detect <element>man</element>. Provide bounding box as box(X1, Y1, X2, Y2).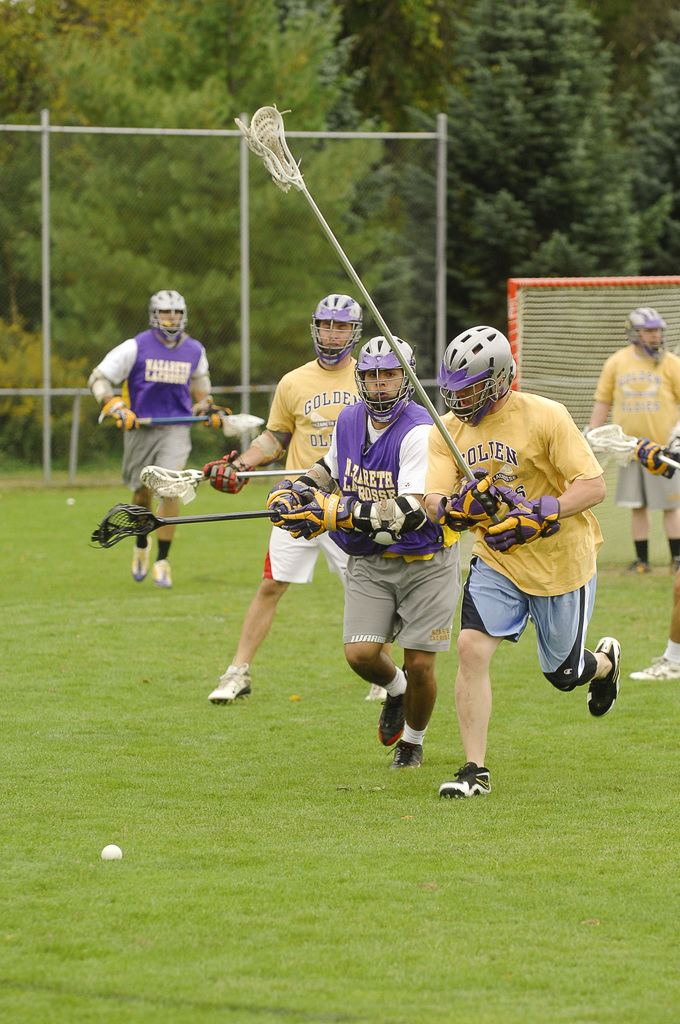
box(197, 291, 352, 704).
